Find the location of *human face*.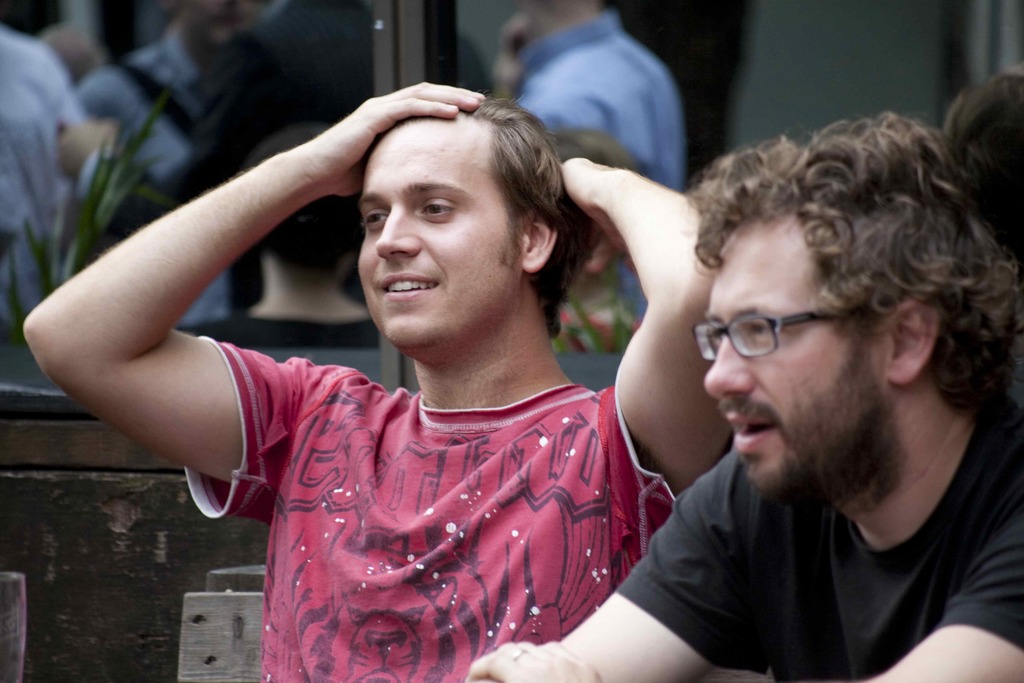
Location: <region>705, 213, 893, 502</region>.
